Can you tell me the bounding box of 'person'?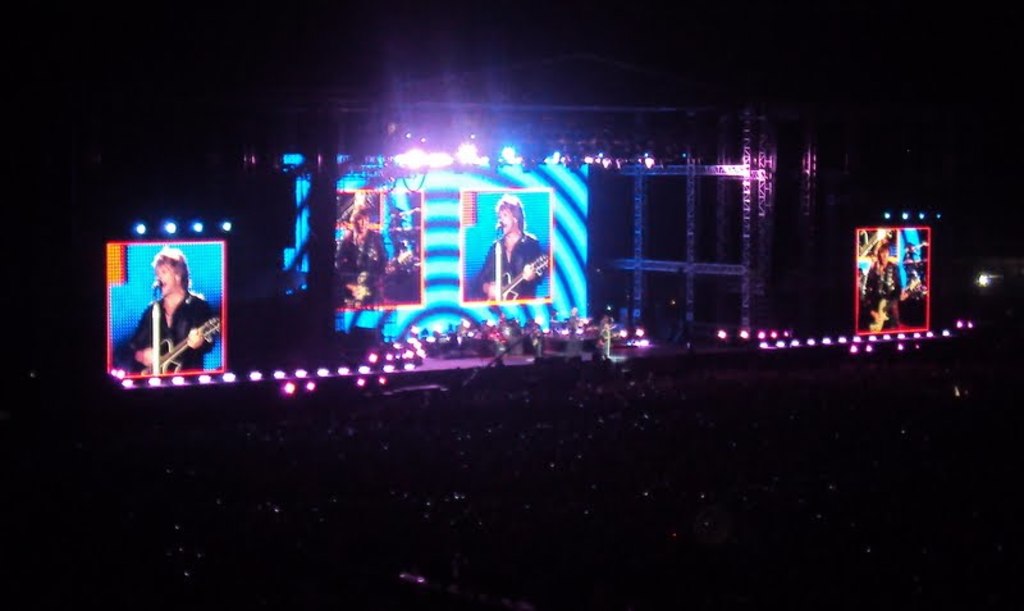
Rect(125, 242, 224, 374).
